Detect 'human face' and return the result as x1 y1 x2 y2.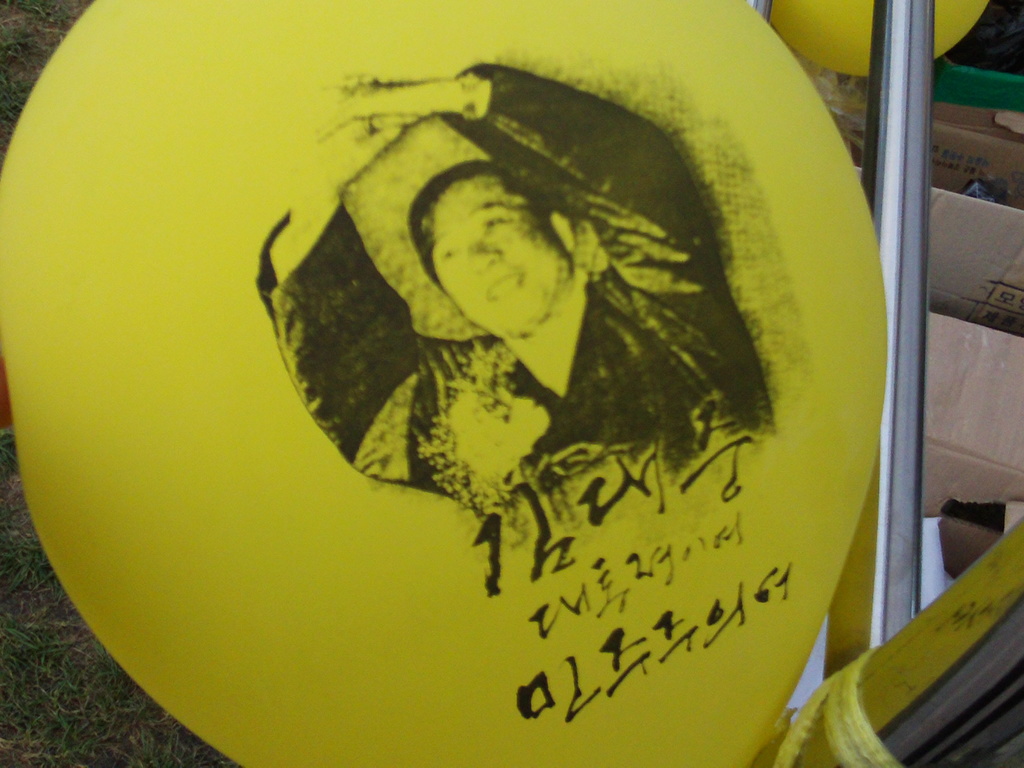
429 175 568 340.
